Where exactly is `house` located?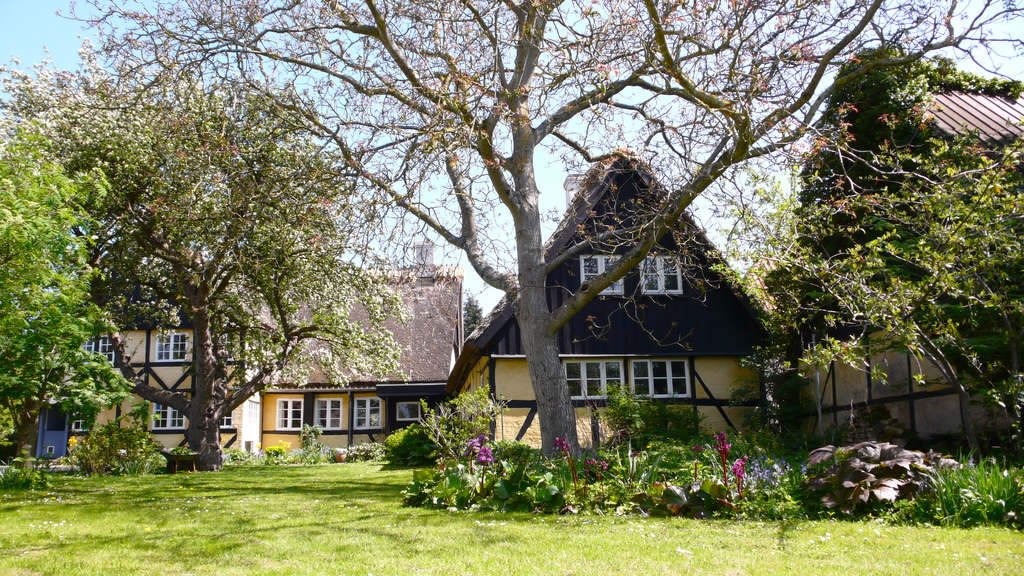
Its bounding box is BBox(36, 246, 274, 467).
